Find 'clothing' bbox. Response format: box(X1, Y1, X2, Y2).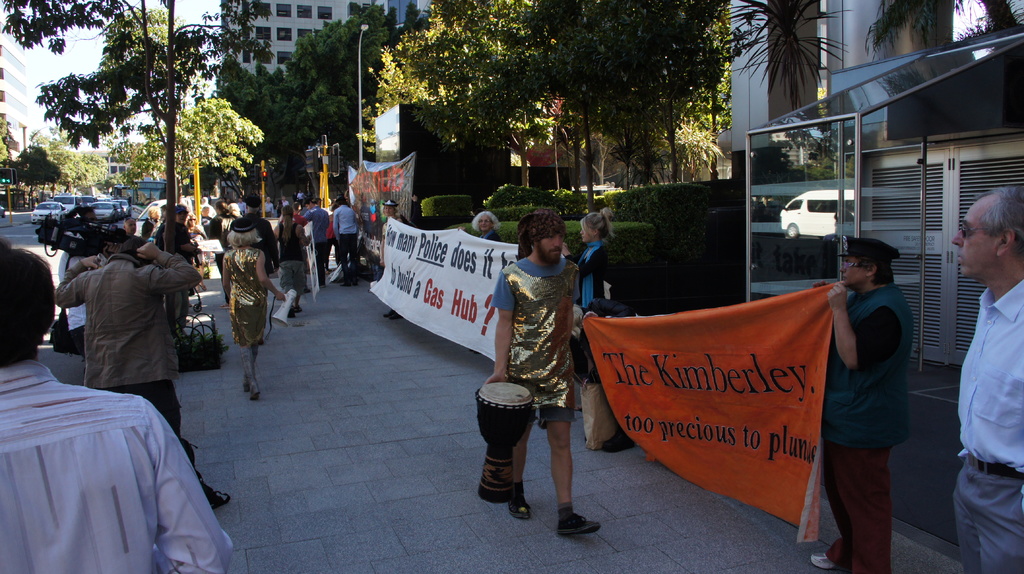
box(276, 217, 311, 292).
